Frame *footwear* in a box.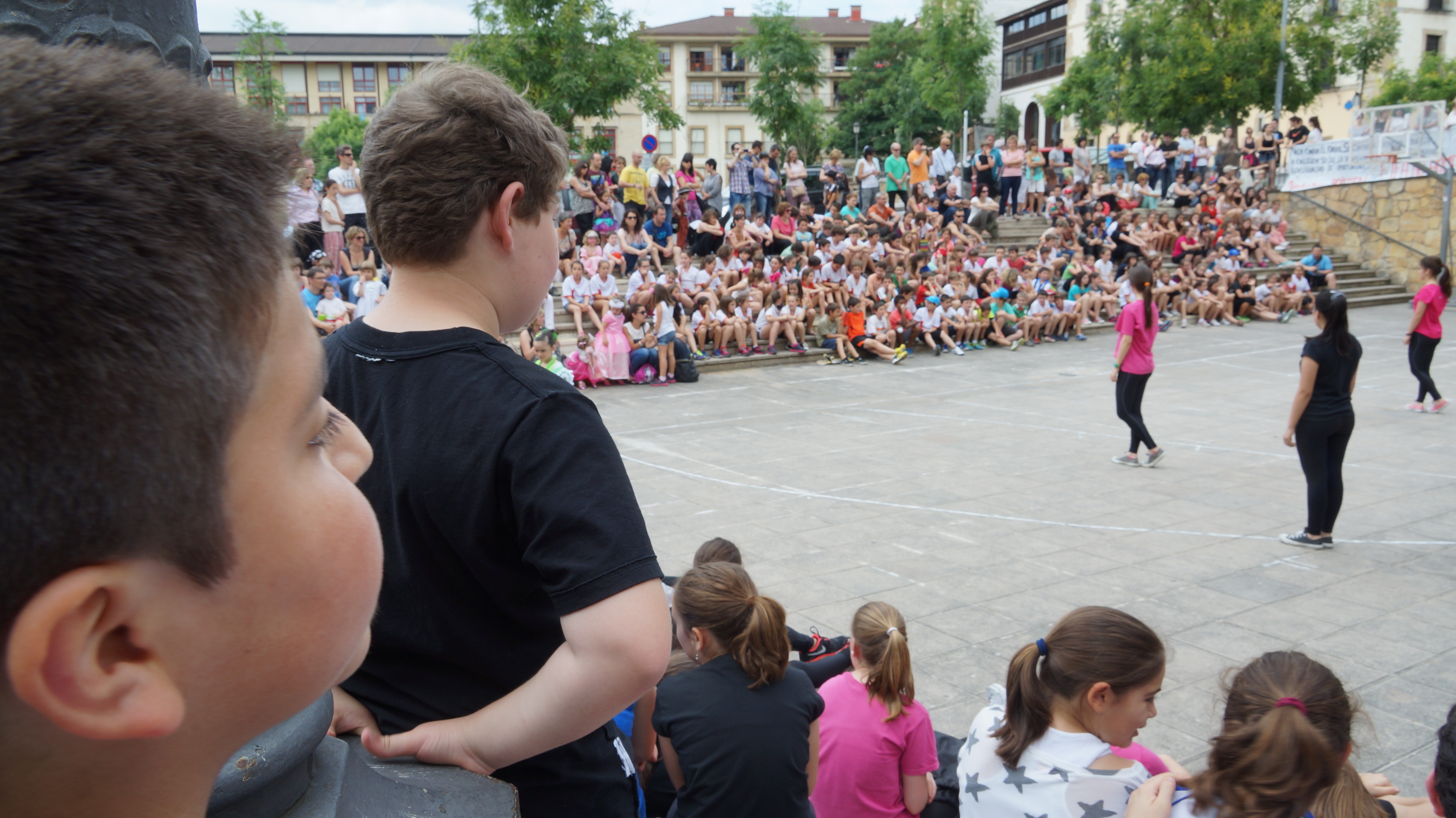
[x1=282, y1=102, x2=285, y2=106].
